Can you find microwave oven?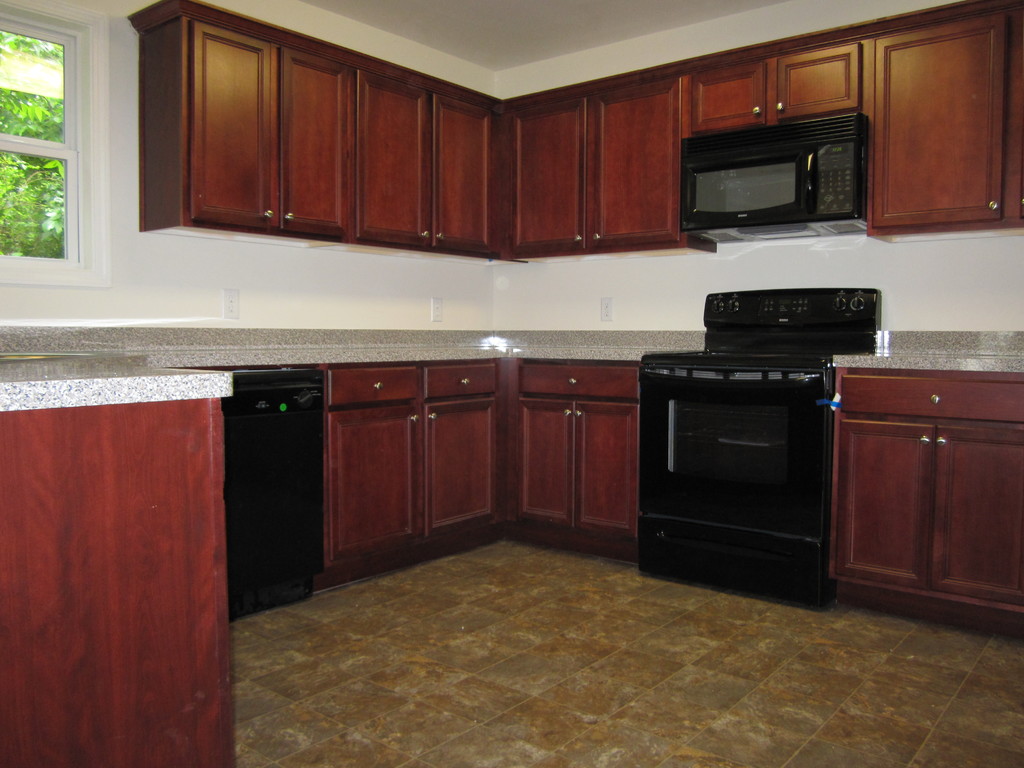
Yes, bounding box: (678, 111, 866, 246).
